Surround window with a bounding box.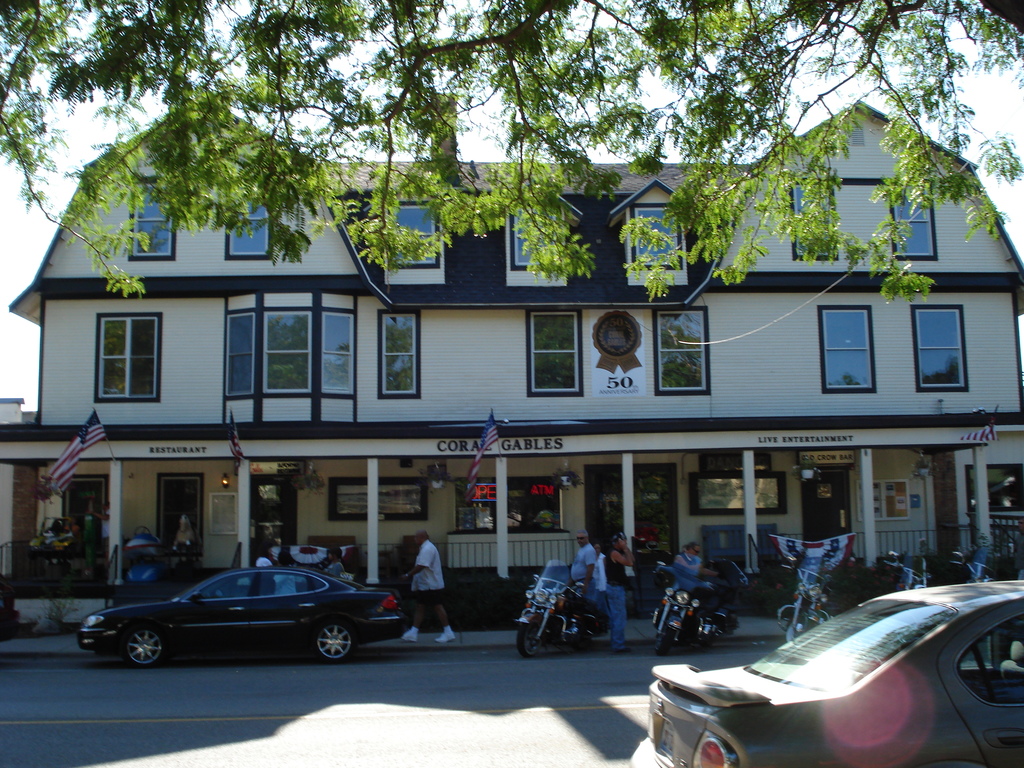
(127, 179, 173, 259).
